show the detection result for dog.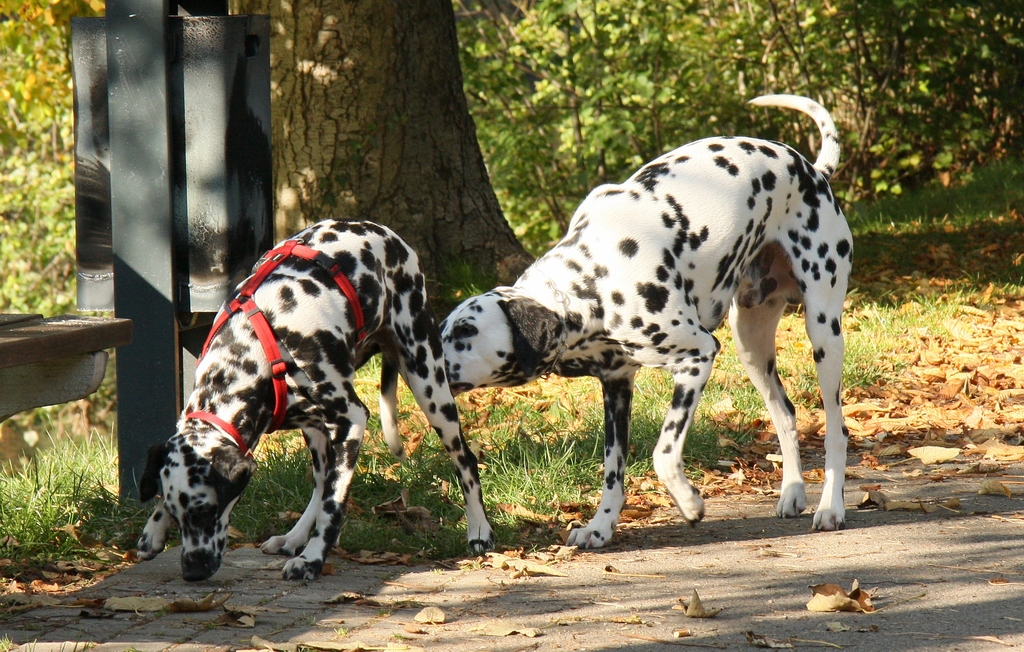
pyautogui.locateOnScreen(435, 89, 856, 550).
